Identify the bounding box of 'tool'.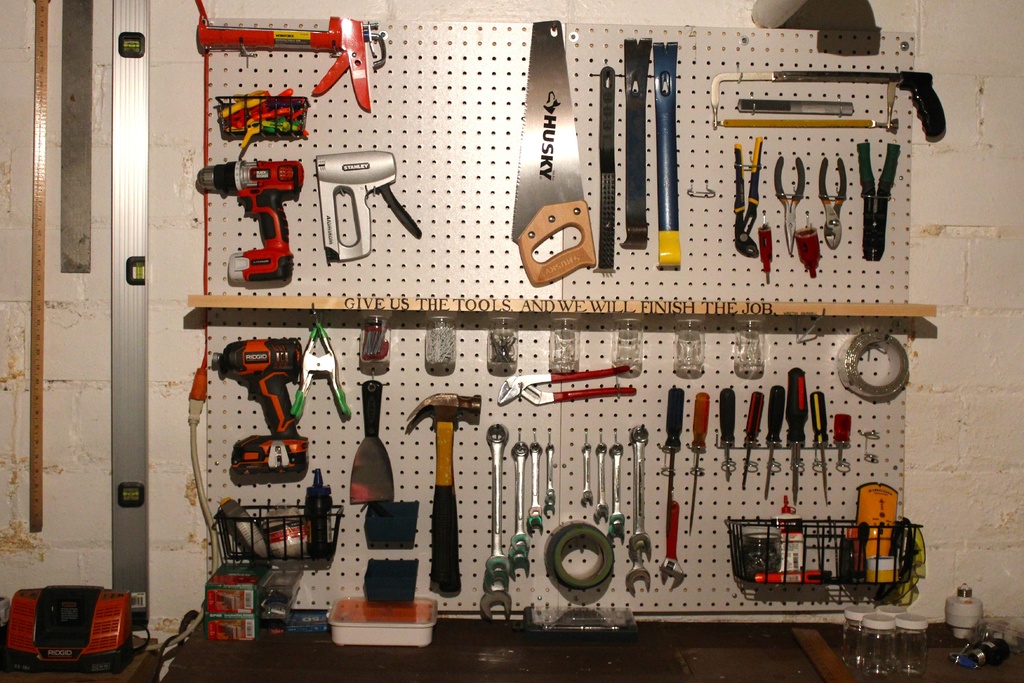
bbox=[289, 317, 355, 415].
